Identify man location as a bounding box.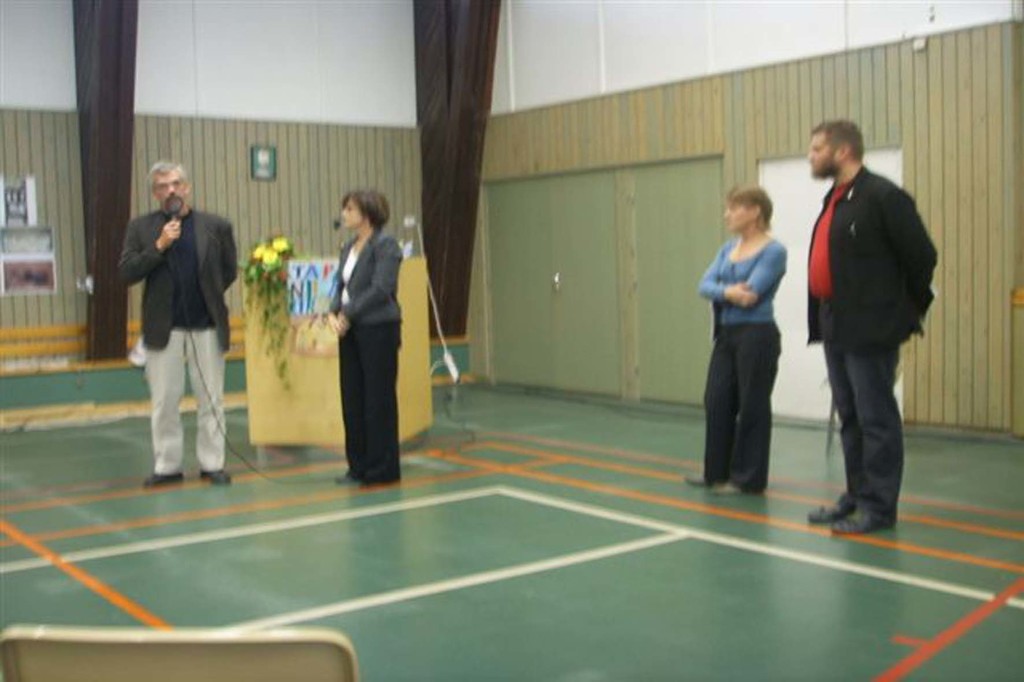
rect(806, 116, 937, 536).
